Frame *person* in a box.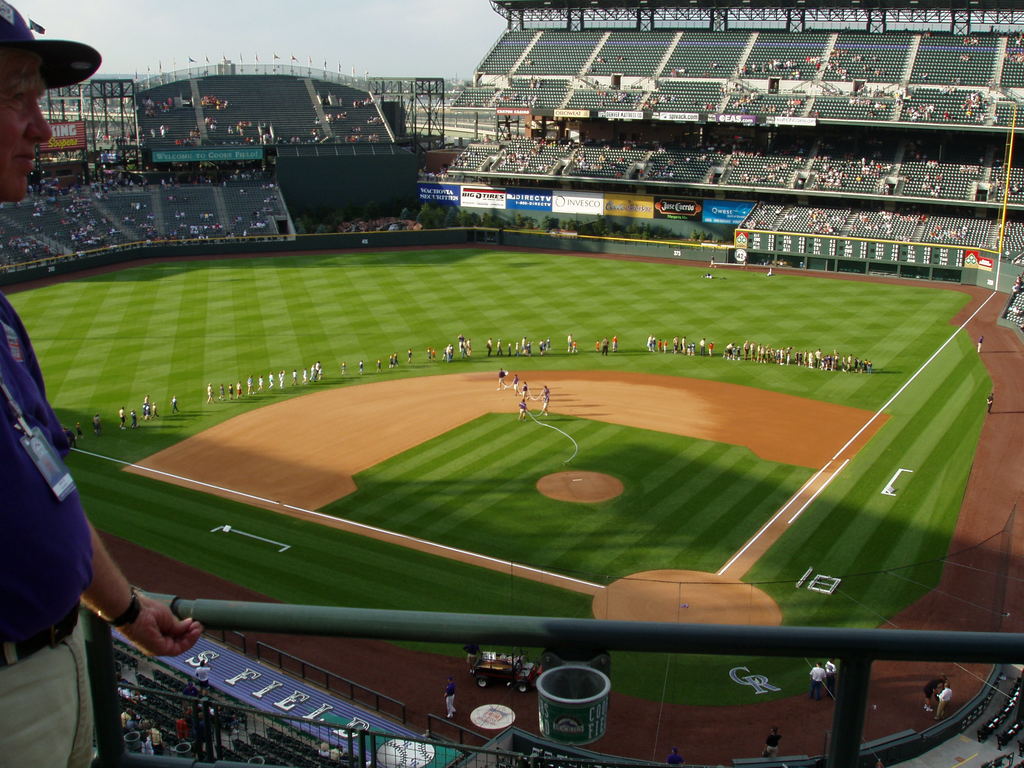
569:335:574:357.
